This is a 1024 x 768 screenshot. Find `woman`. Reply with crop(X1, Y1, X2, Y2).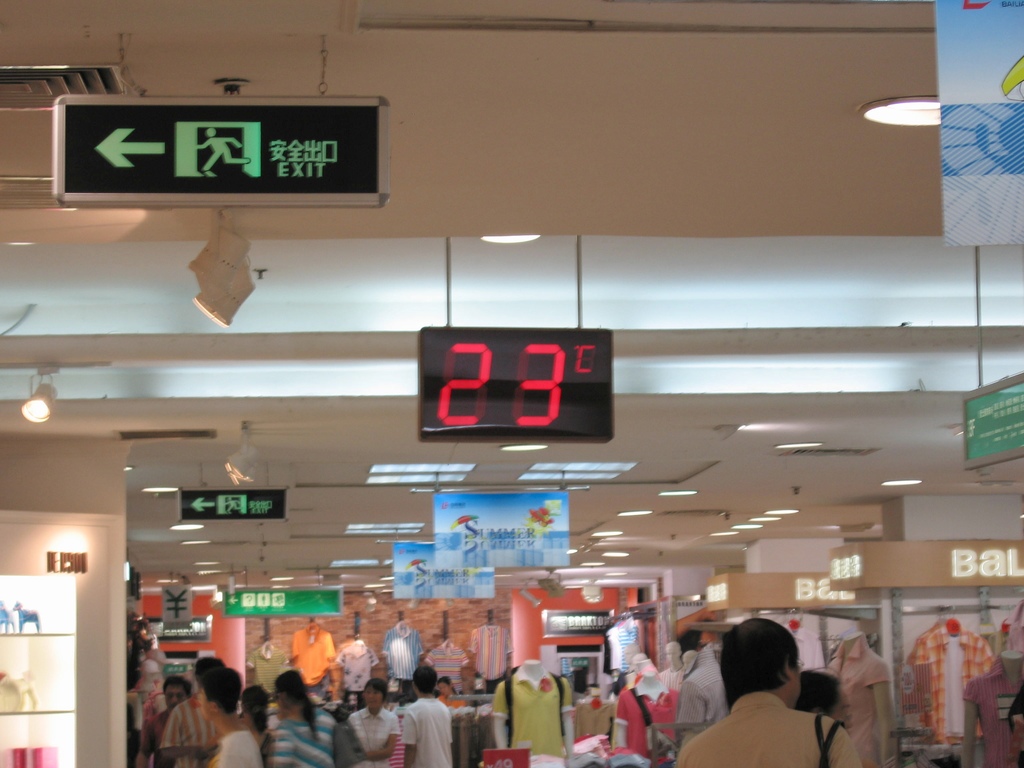
crop(678, 616, 863, 767).
